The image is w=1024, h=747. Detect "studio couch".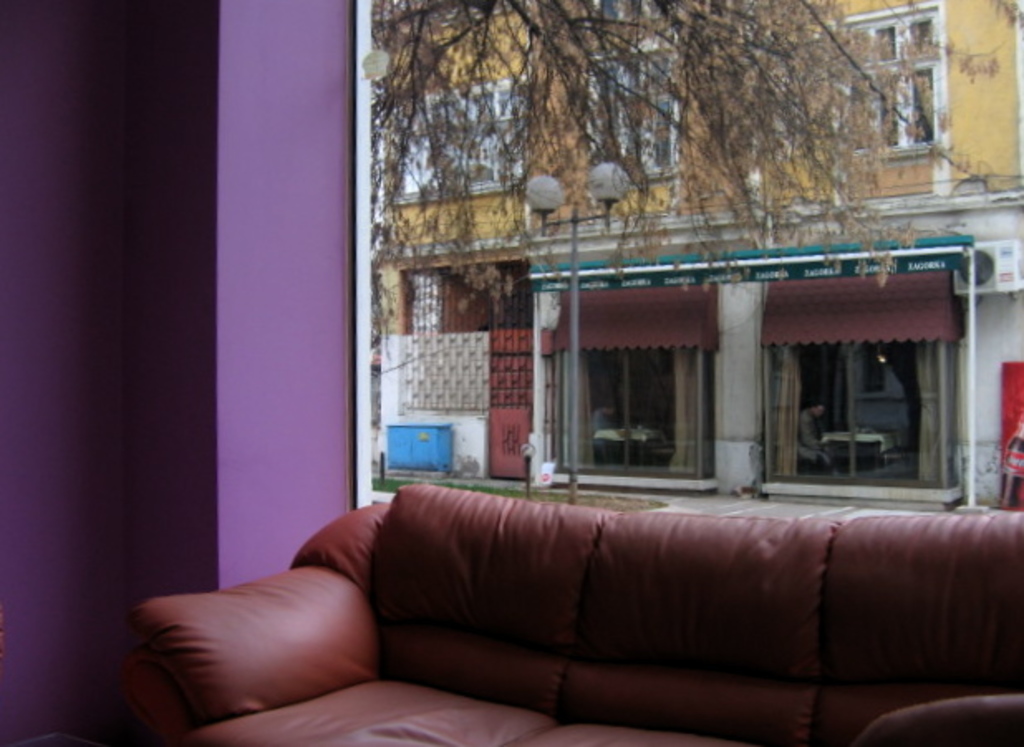
Detection: <region>121, 475, 1022, 745</region>.
